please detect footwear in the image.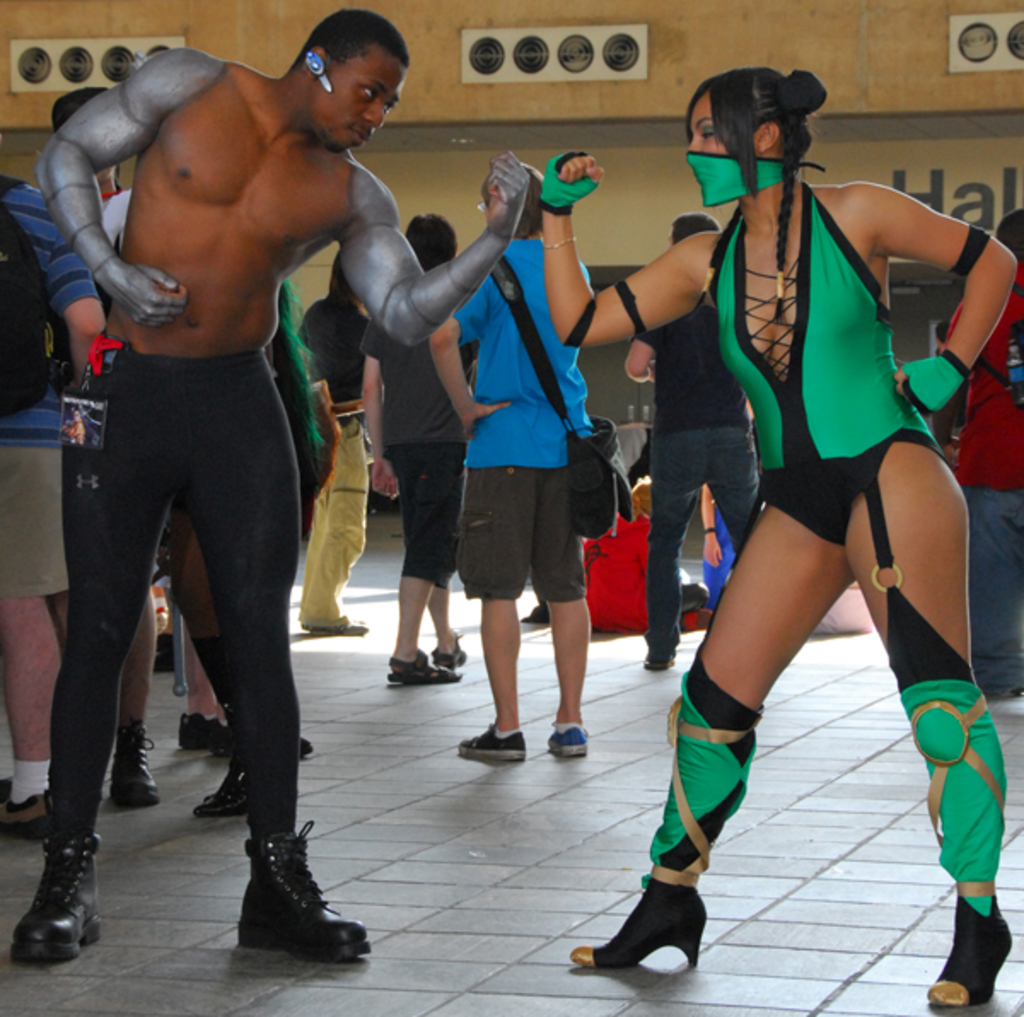
[x1=302, y1=616, x2=367, y2=635].
